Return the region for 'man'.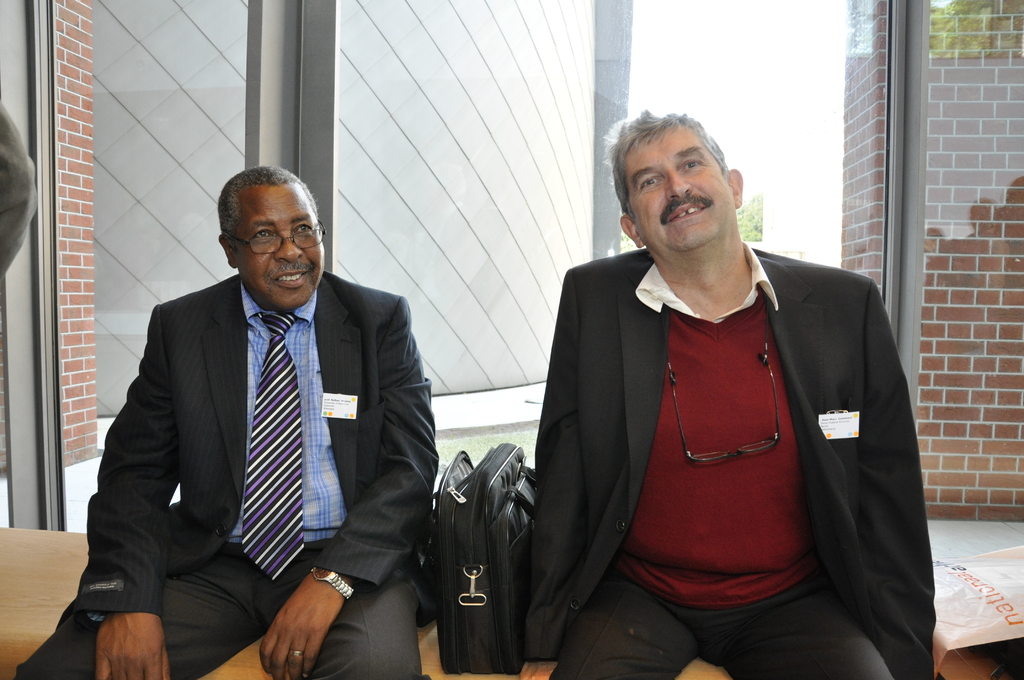
{"x1": 509, "y1": 110, "x2": 941, "y2": 664}.
